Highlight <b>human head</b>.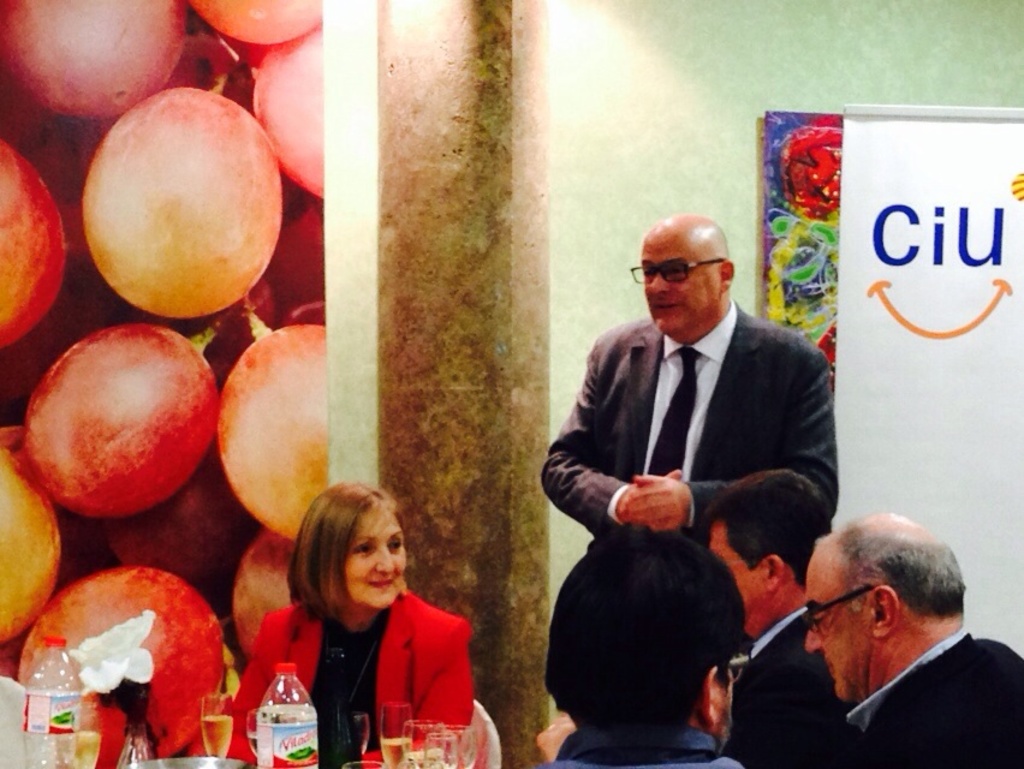
Highlighted region: detection(546, 527, 742, 749).
